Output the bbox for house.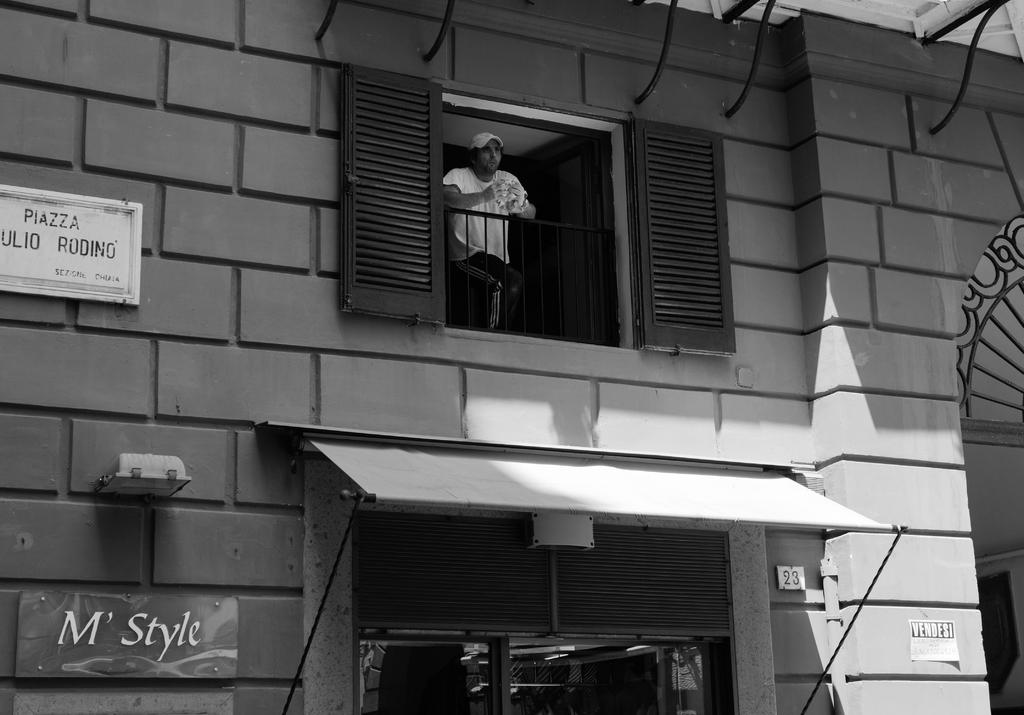
pyautogui.locateOnScreen(0, 0, 1023, 714).
